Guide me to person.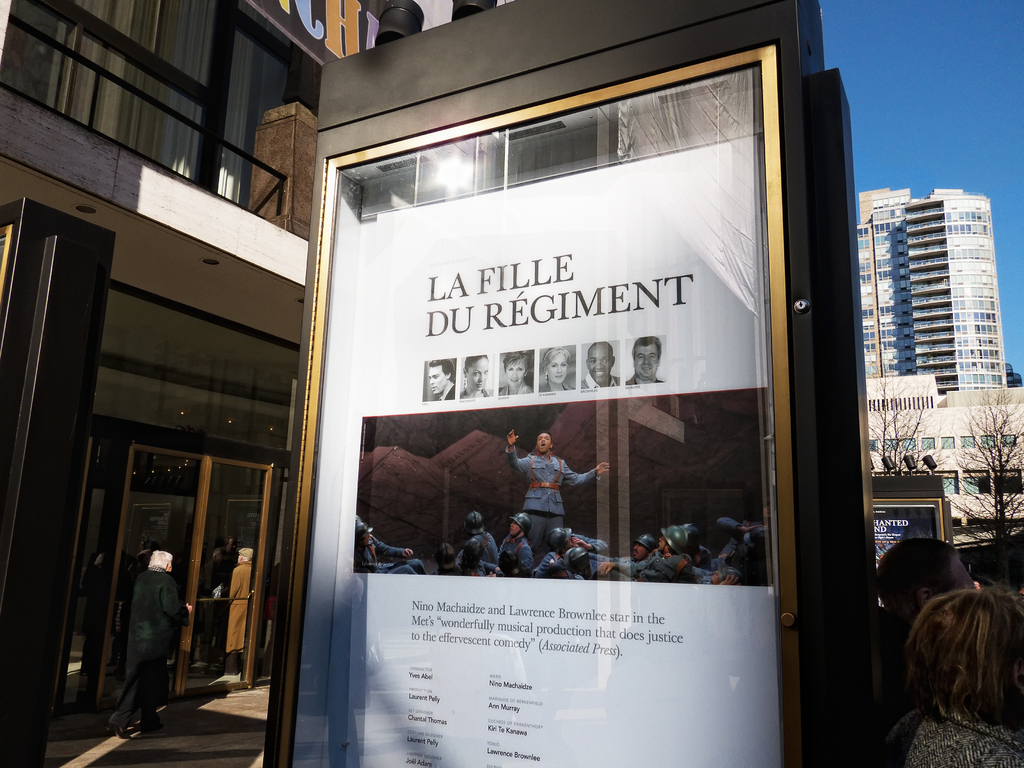
Guidance: bbox=[888, 575, 1023, 767].
